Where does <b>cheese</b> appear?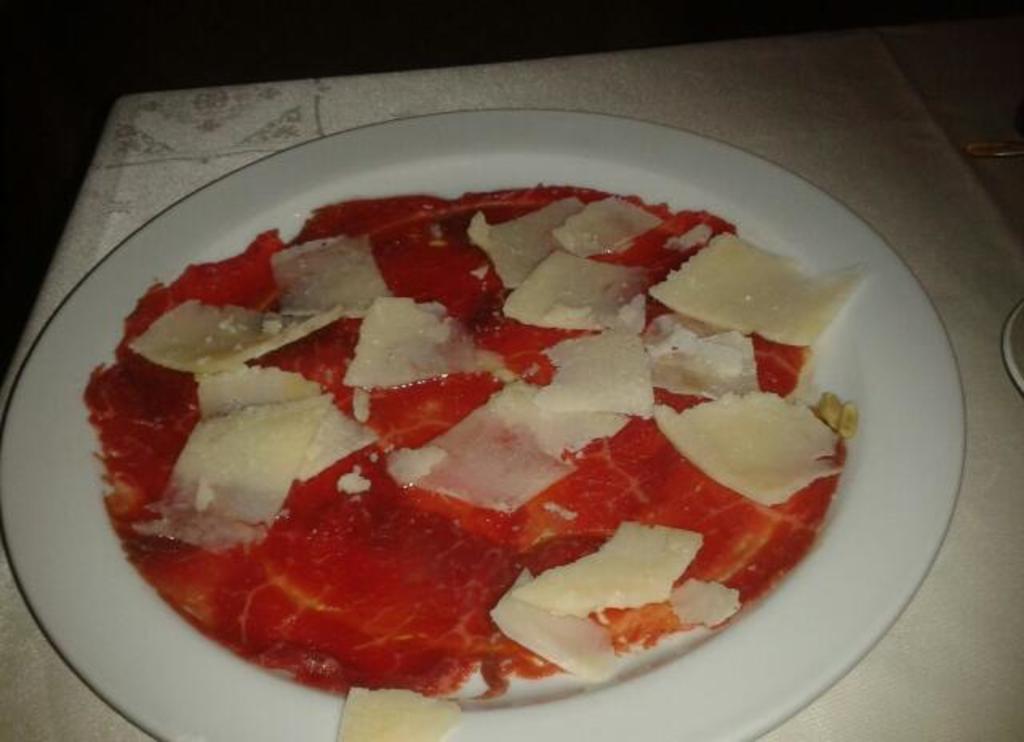
Appears at (left=488, top=563, right=630, bottom=686).
